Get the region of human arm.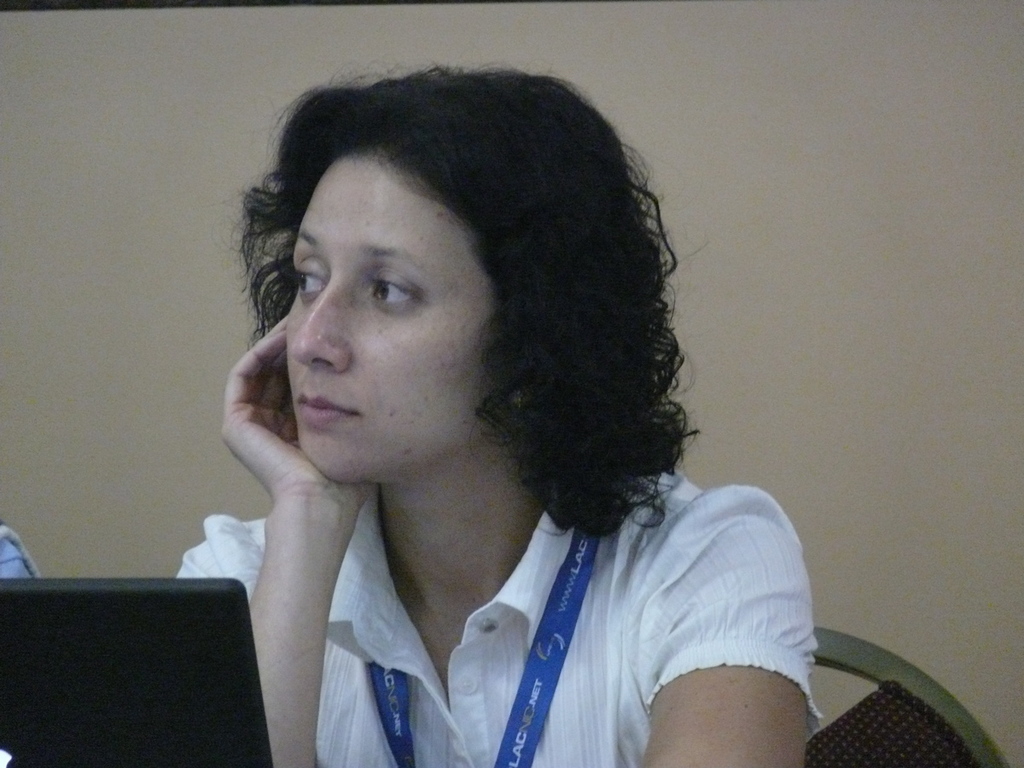
rect(637, 480, 815, 767).
